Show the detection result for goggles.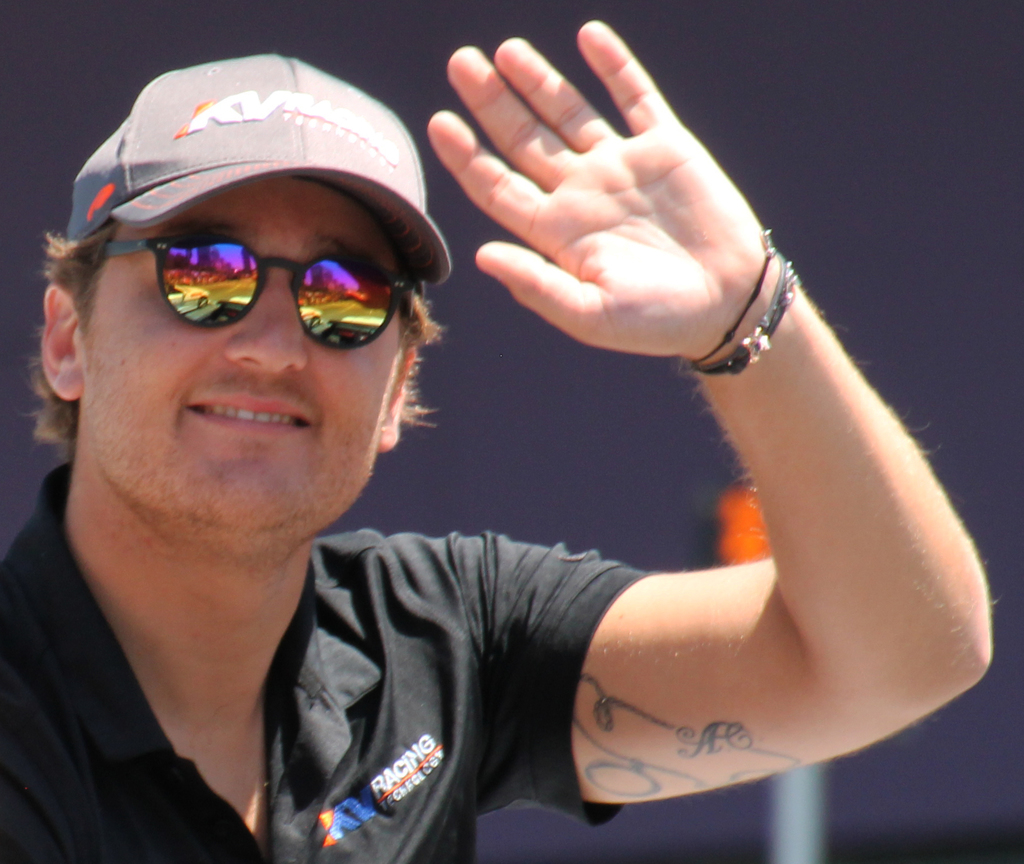
102,232,419,348.
